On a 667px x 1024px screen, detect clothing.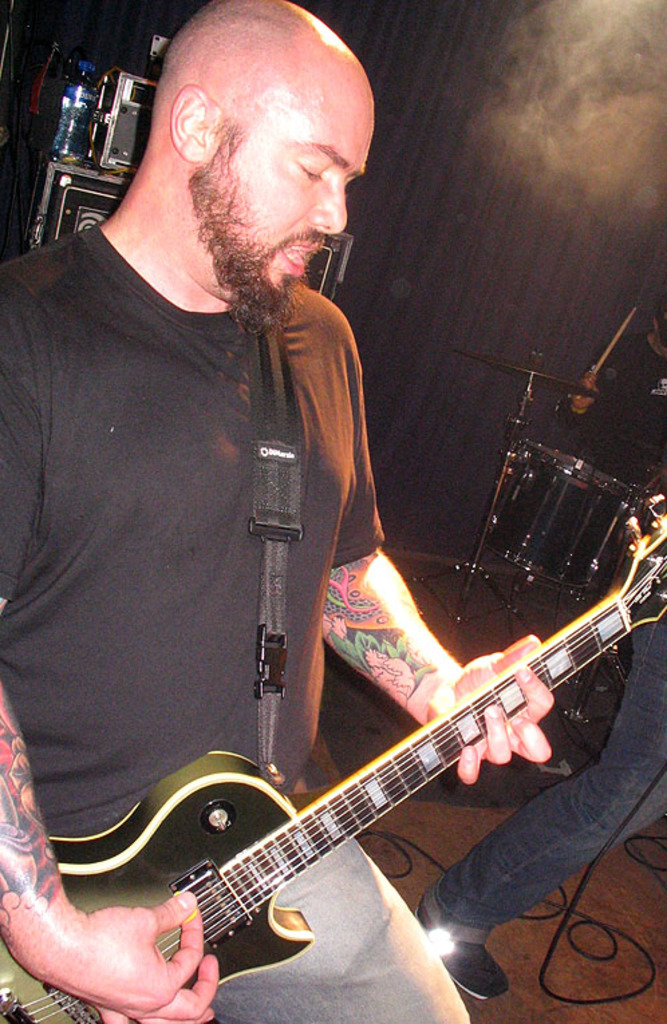
bbox=(437, 612, 666, 944).
